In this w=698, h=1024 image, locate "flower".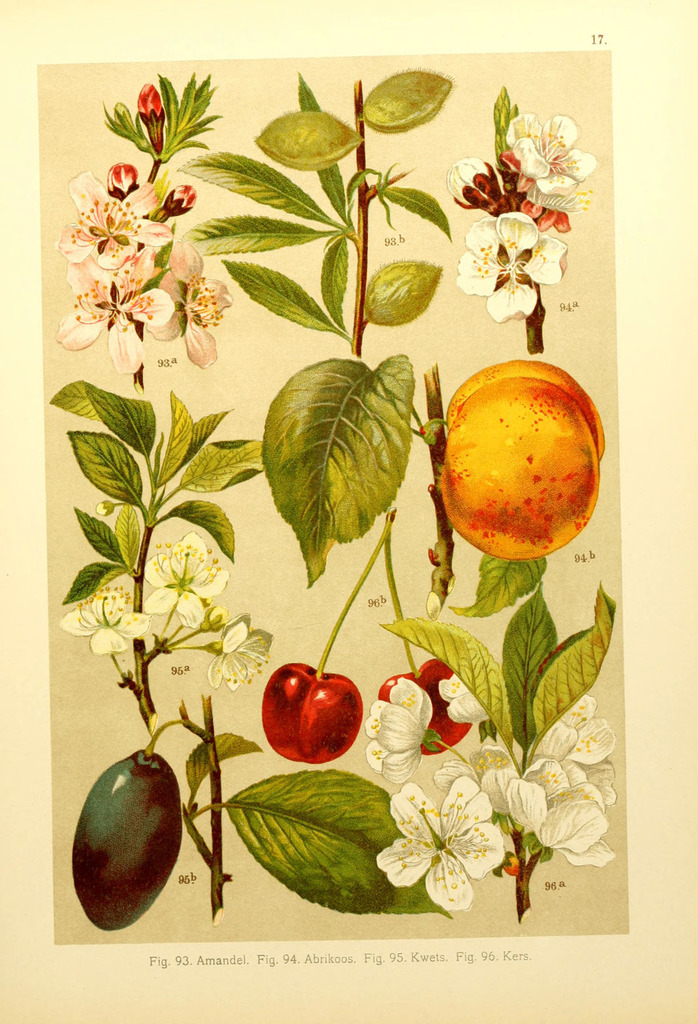
Bounding box: x1=145, y1=531, x2=230, y2=627.
